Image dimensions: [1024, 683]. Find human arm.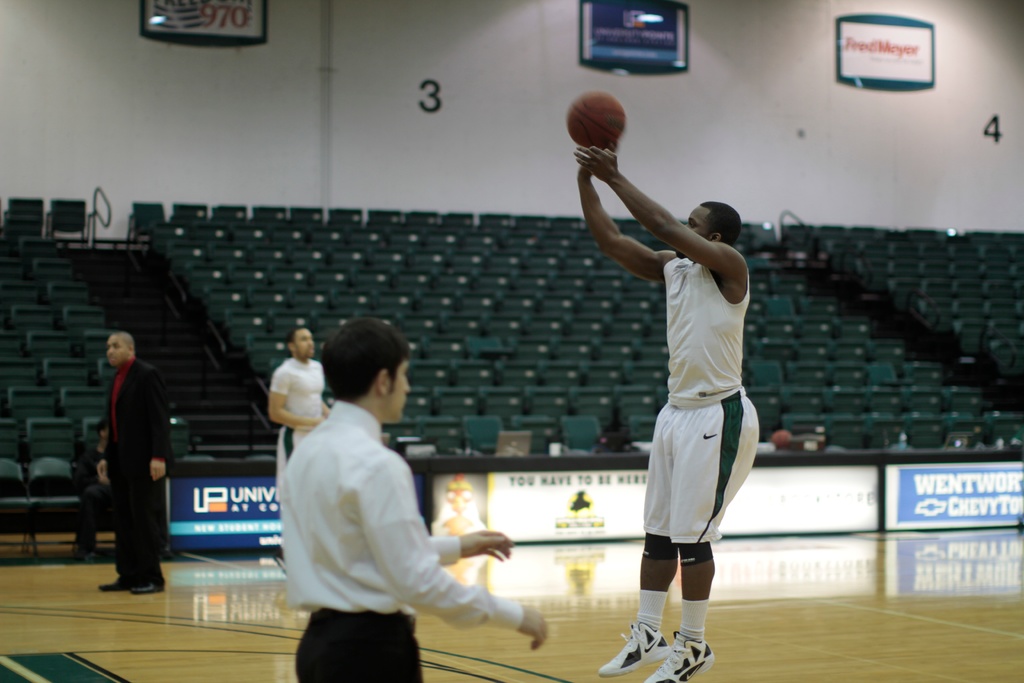
[147, 366, 168, 488].
